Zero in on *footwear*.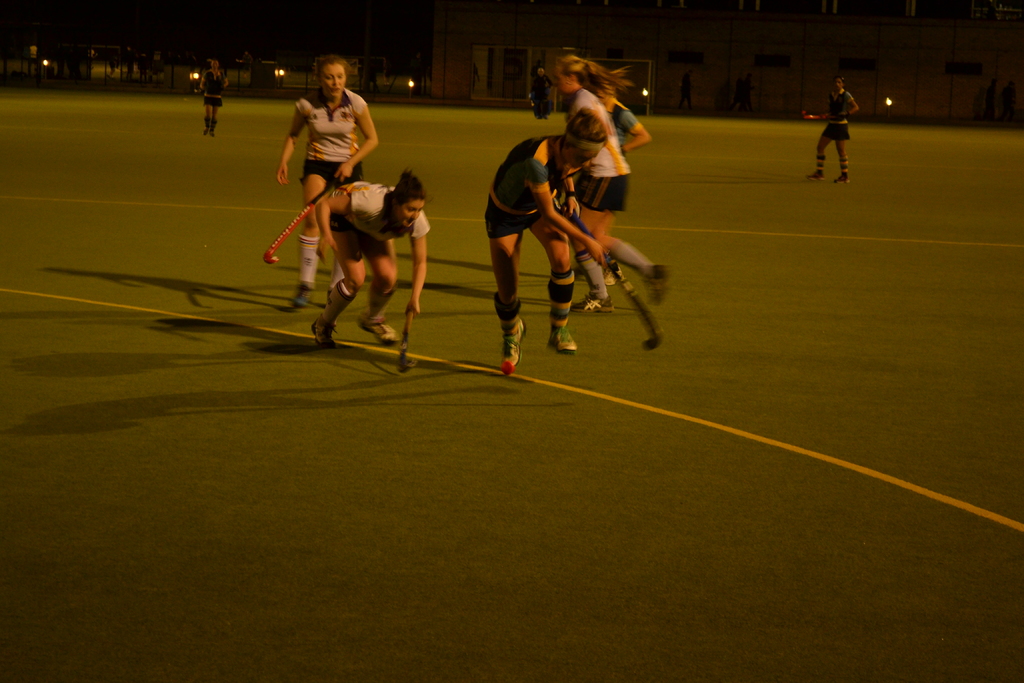
Zeroed in: 834, 170, 850, 182.
